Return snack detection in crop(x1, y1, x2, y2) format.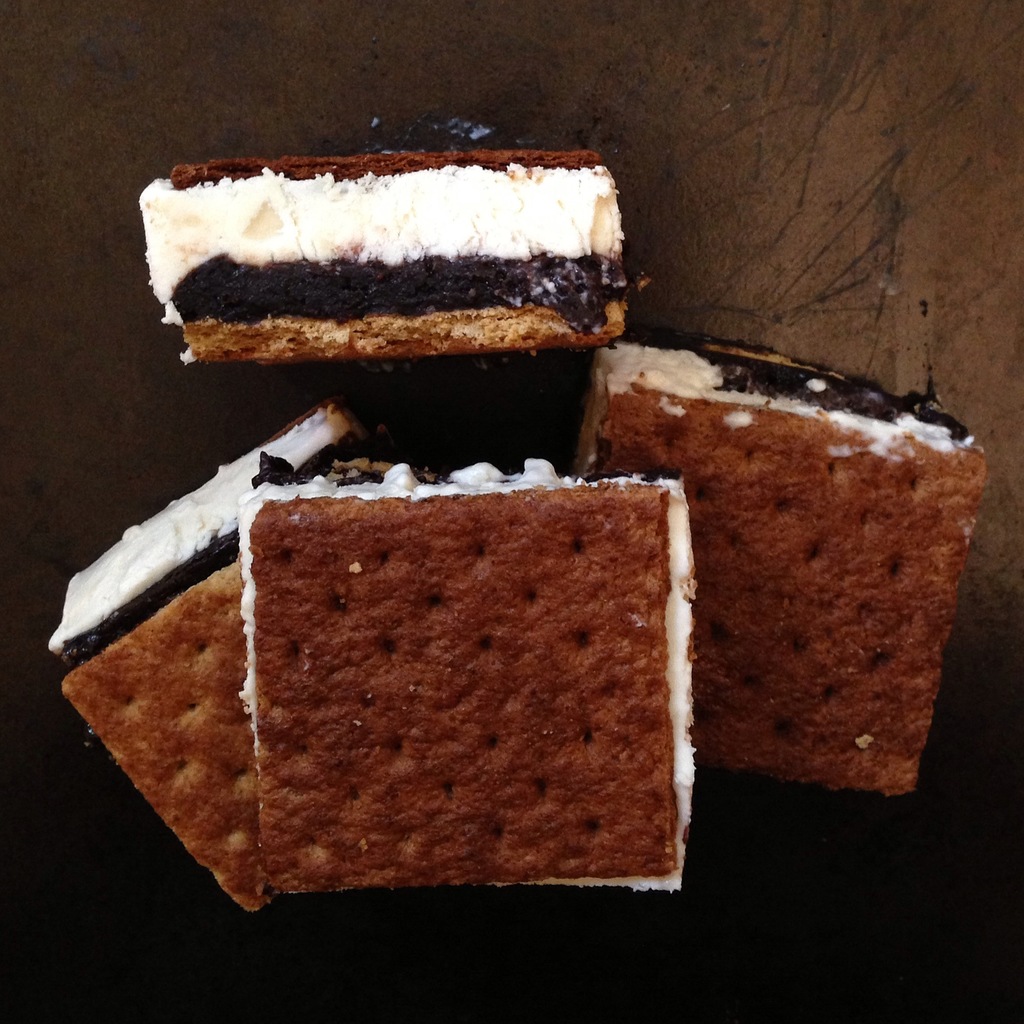
crop(571, 316, 987, 794).
